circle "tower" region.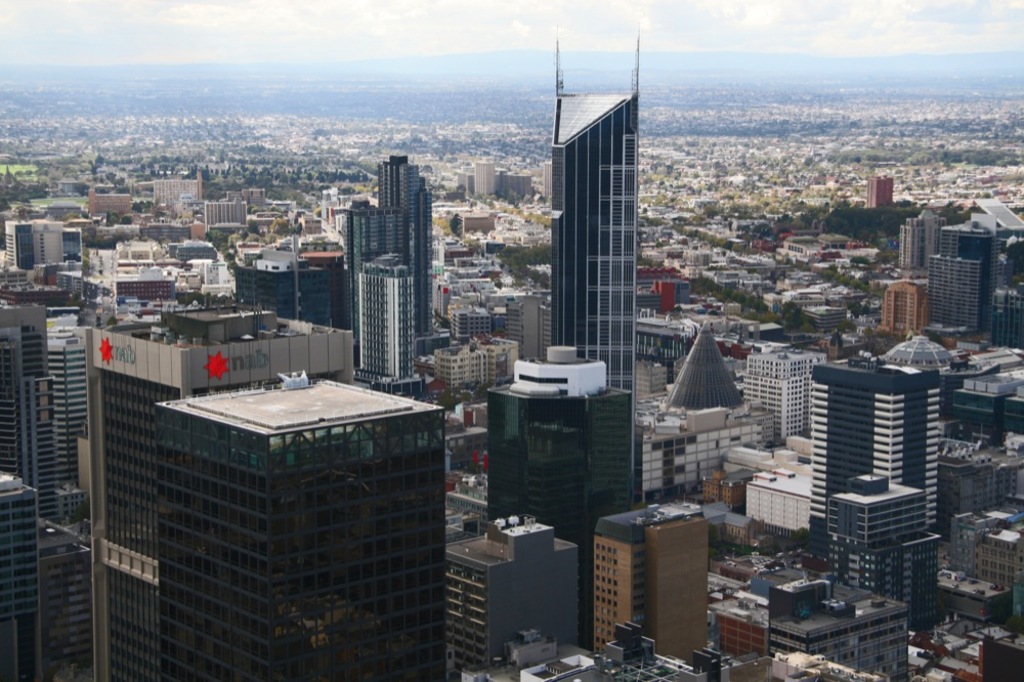
Region: region(553, 43, 644, 510).
